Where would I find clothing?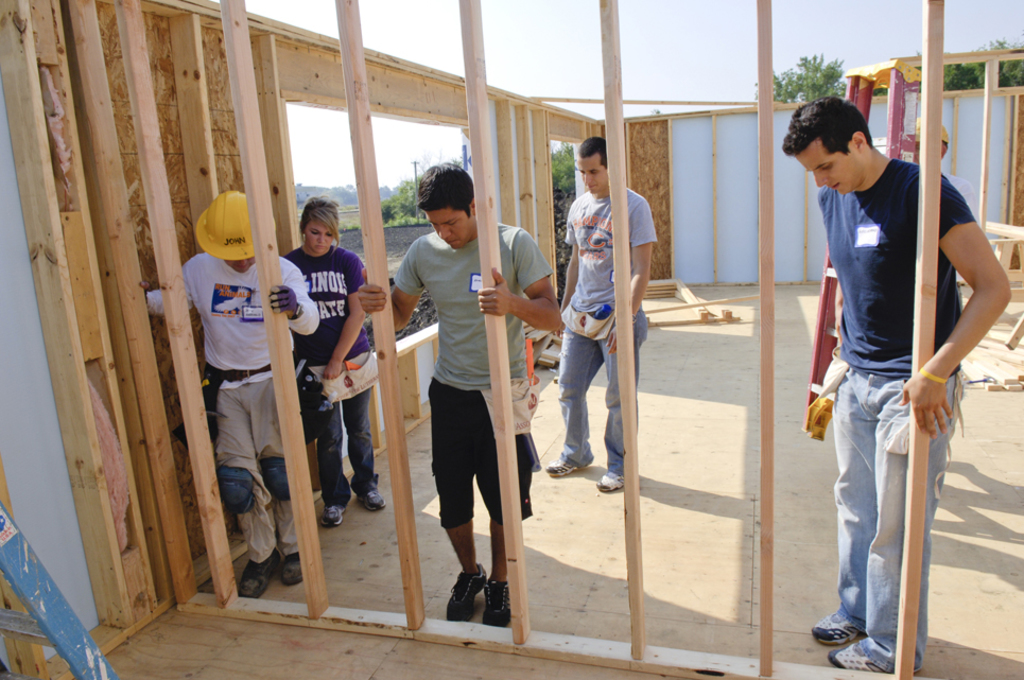
At locate(811, 102, 968, 630).
